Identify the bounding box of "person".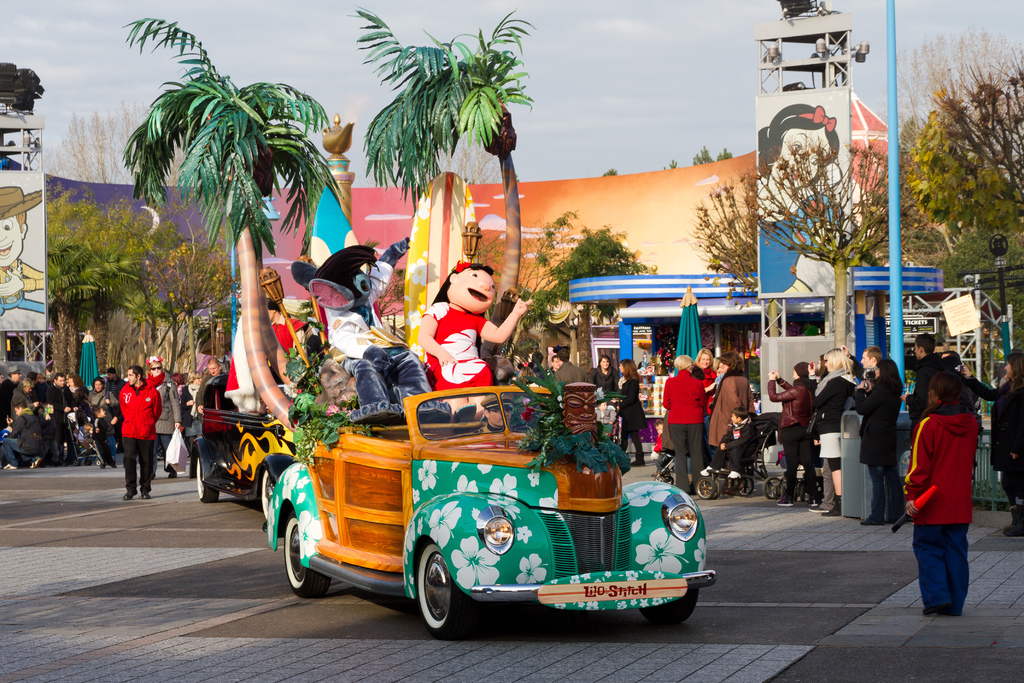
locate(767, 338, 1017, 609).
